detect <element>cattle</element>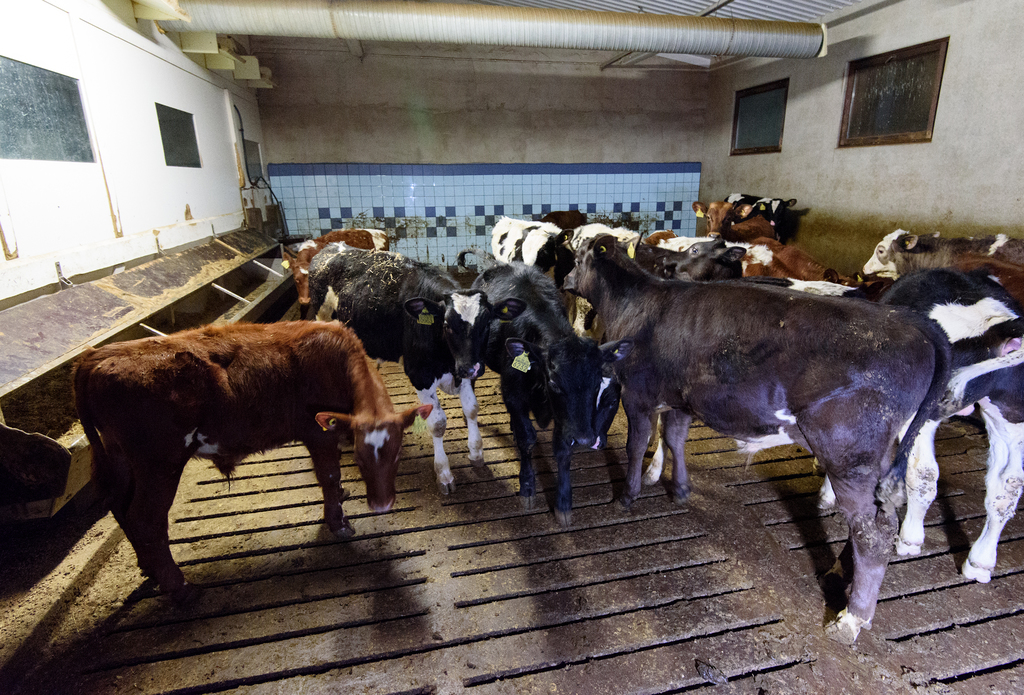
(638,276,1023,584)
